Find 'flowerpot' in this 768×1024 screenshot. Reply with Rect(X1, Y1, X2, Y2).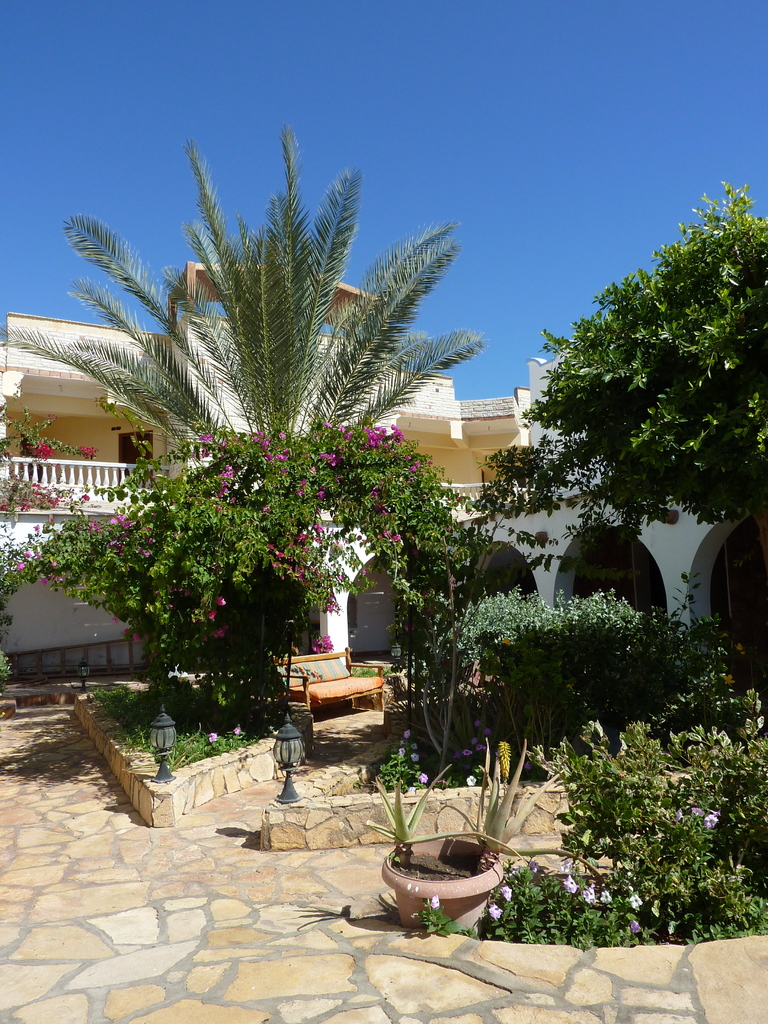
Rect(385, 837, 527, 935).
